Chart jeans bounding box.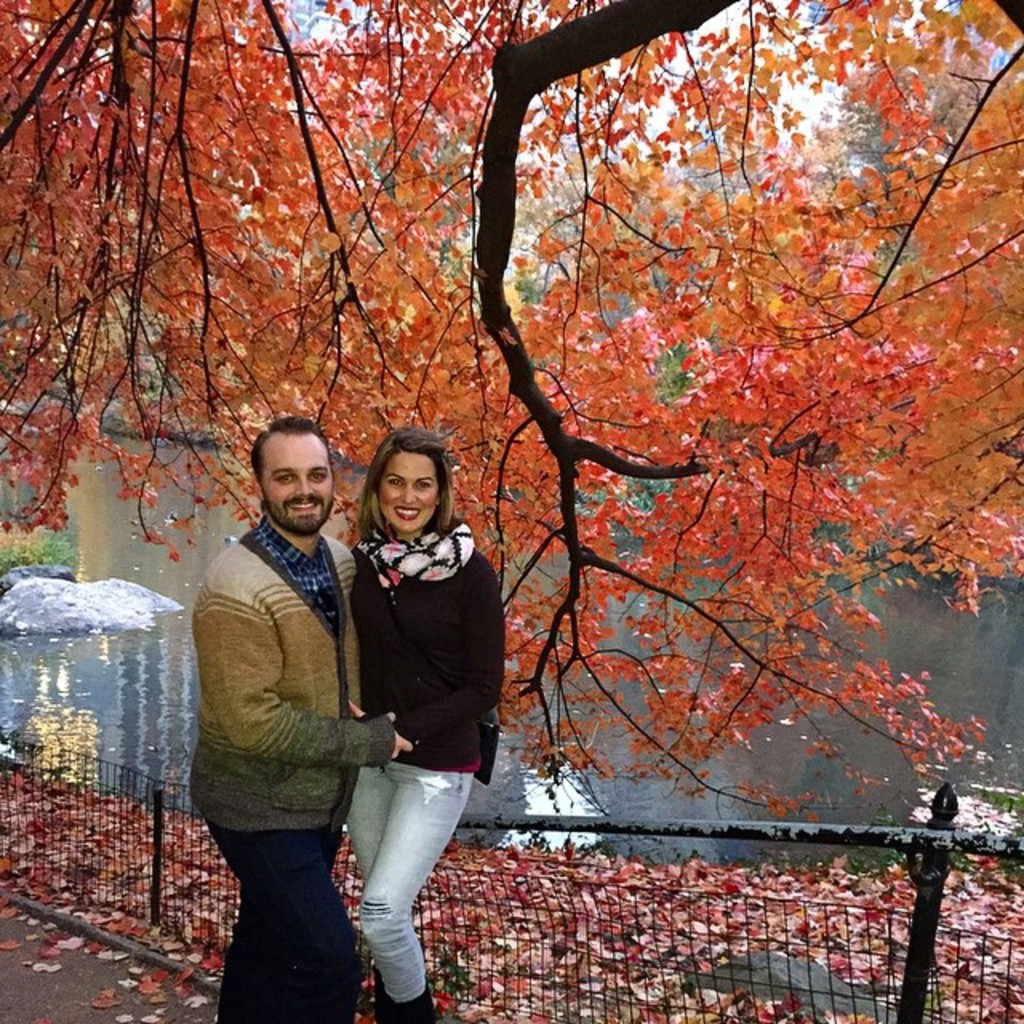
Charted: 346:763:472:1002.
